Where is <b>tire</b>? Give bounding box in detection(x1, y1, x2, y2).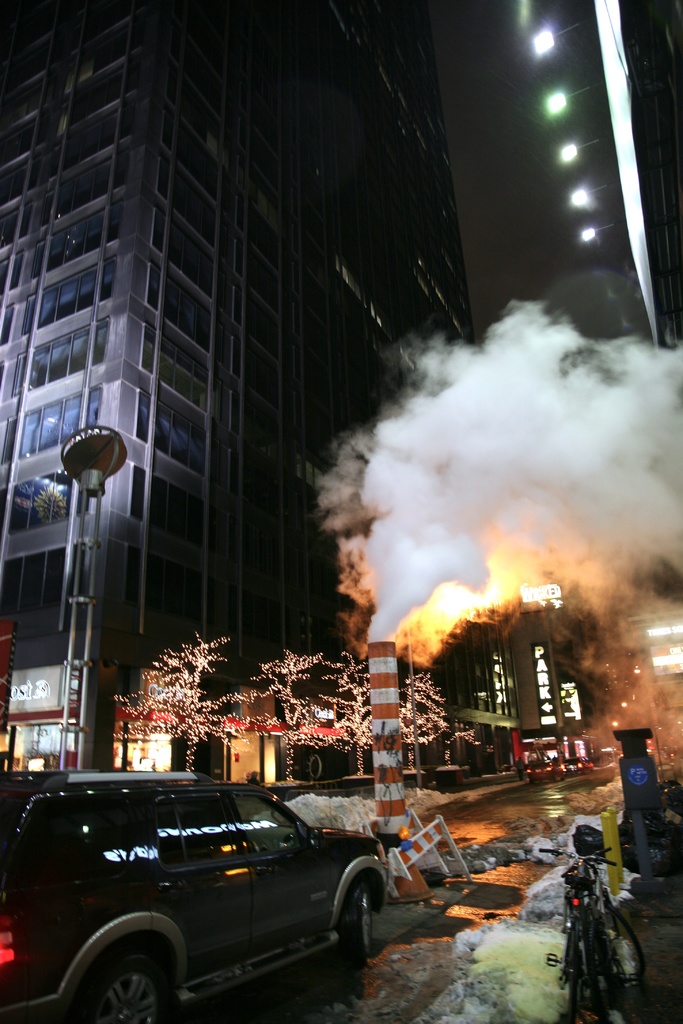
detection(342, 877, 382, 970).
